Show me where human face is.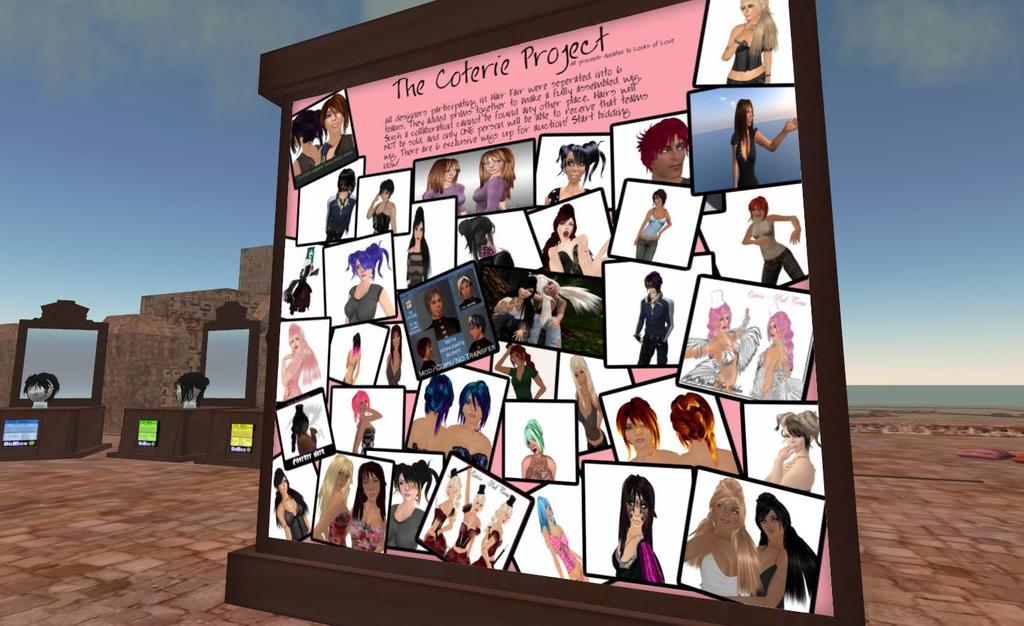
human face is at {"x1": 459, "y1": 282, "x2": 471, "y2": 300}.
